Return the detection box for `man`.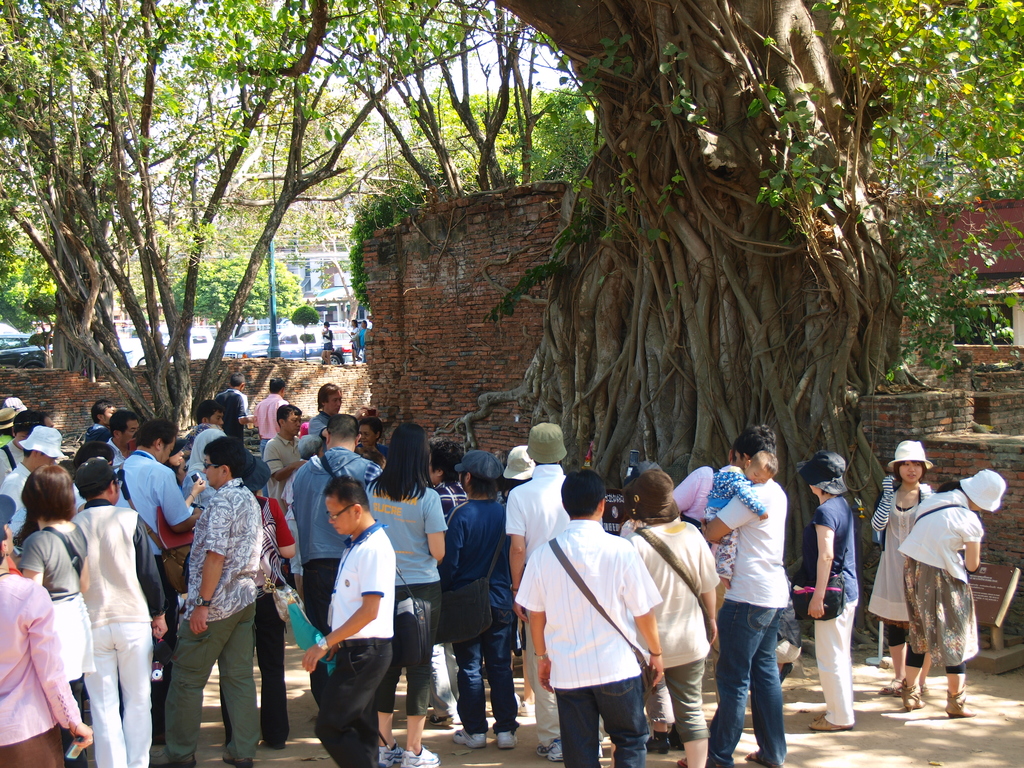
locate(708, 448, 818, 759).
